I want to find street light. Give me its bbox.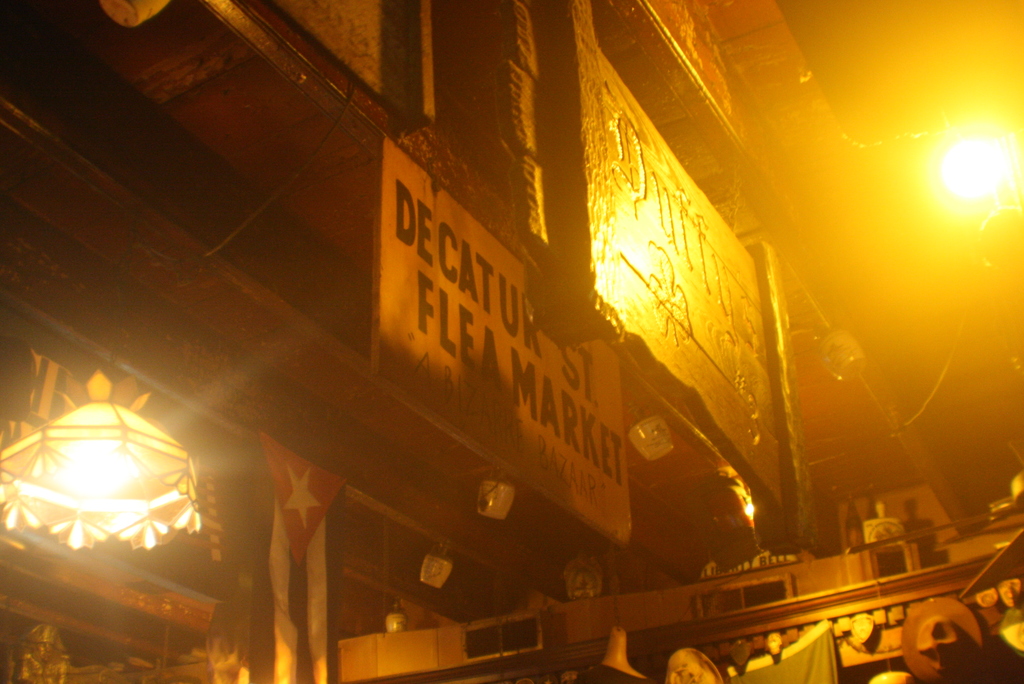
[x1=915, y1=95, x2=1023, y2=250].
